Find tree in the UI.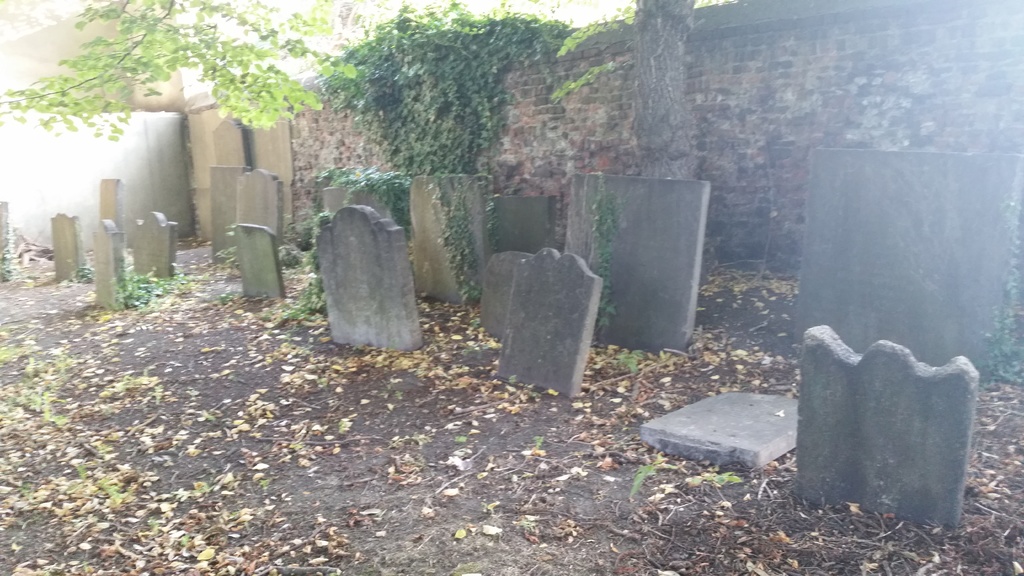
UI element at rect(4, 0, 356, 139).
